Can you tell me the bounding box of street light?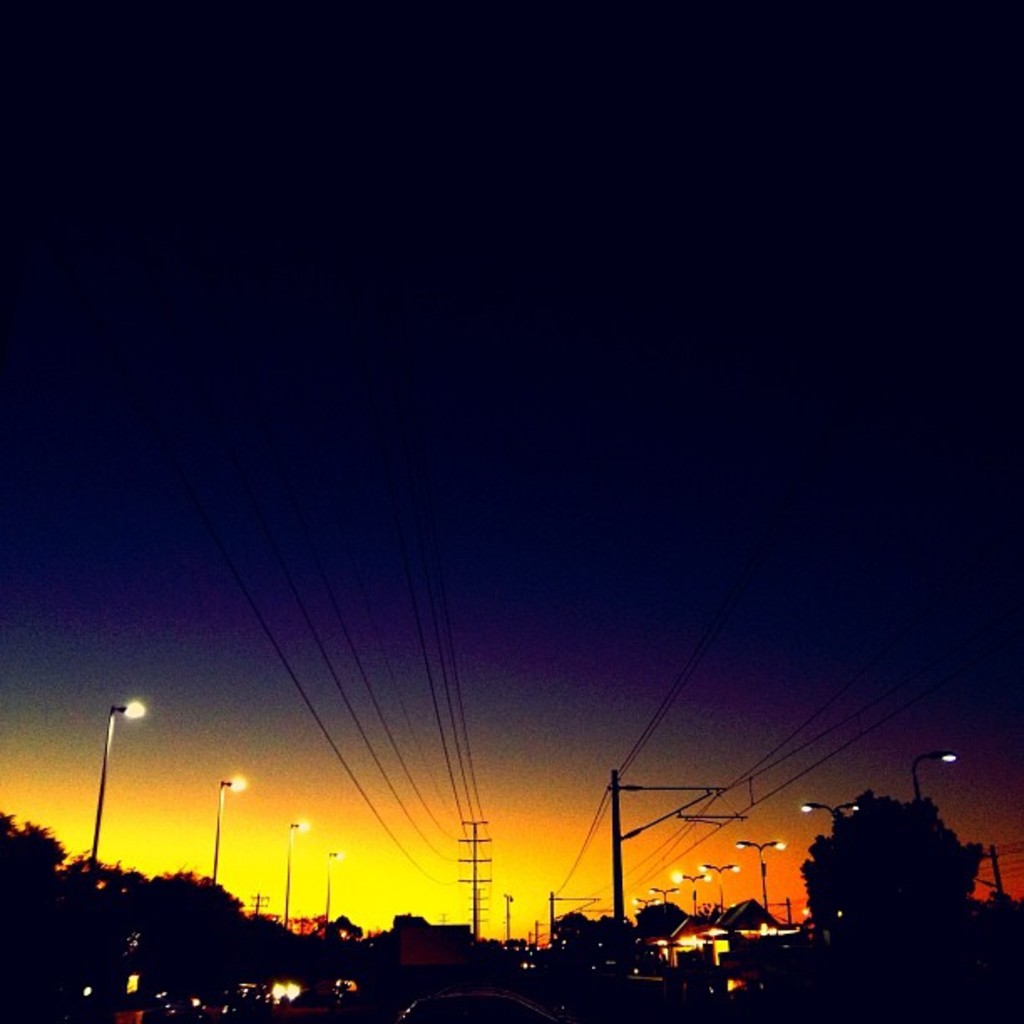
left=323, top=847, right=343, bottom=929.
